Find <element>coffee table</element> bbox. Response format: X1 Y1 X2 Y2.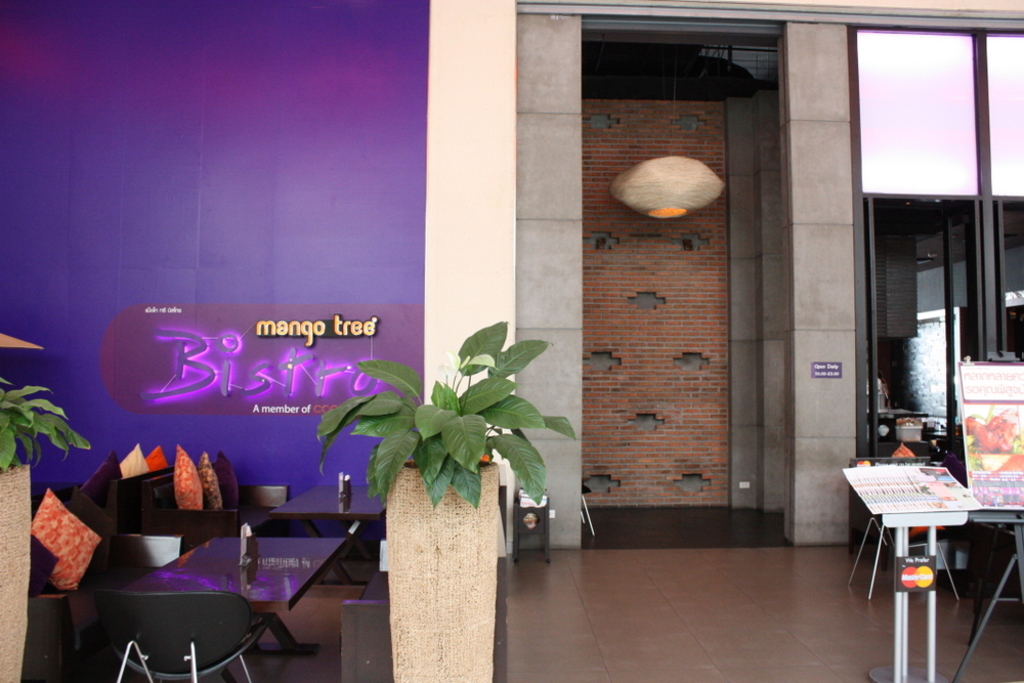
268 483 393 585.
